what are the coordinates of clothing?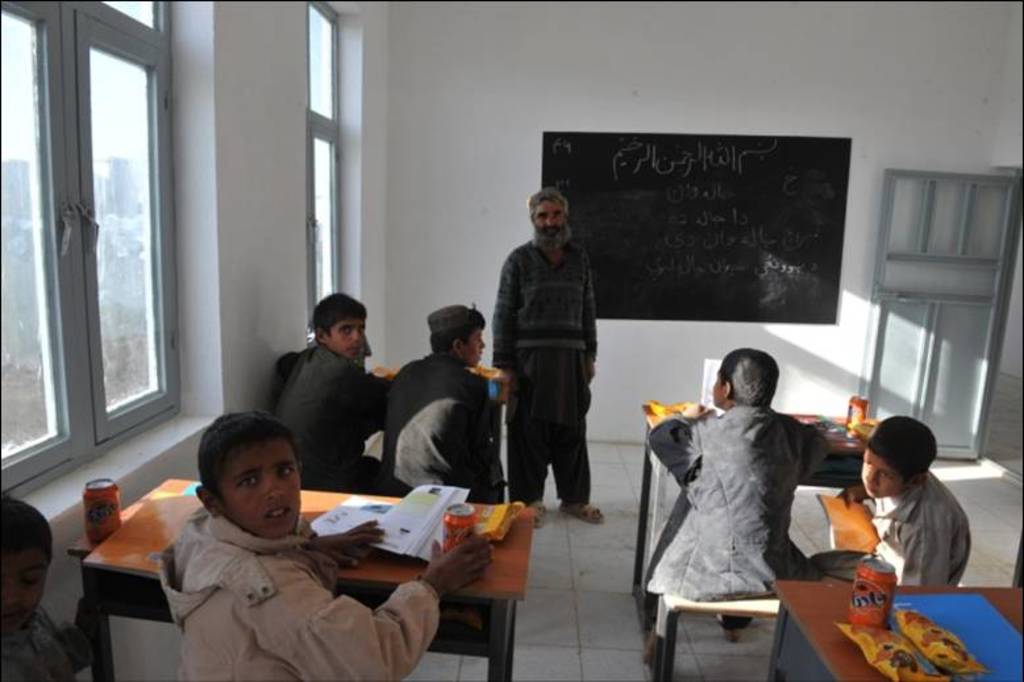
[157, 506, 444, 681].
